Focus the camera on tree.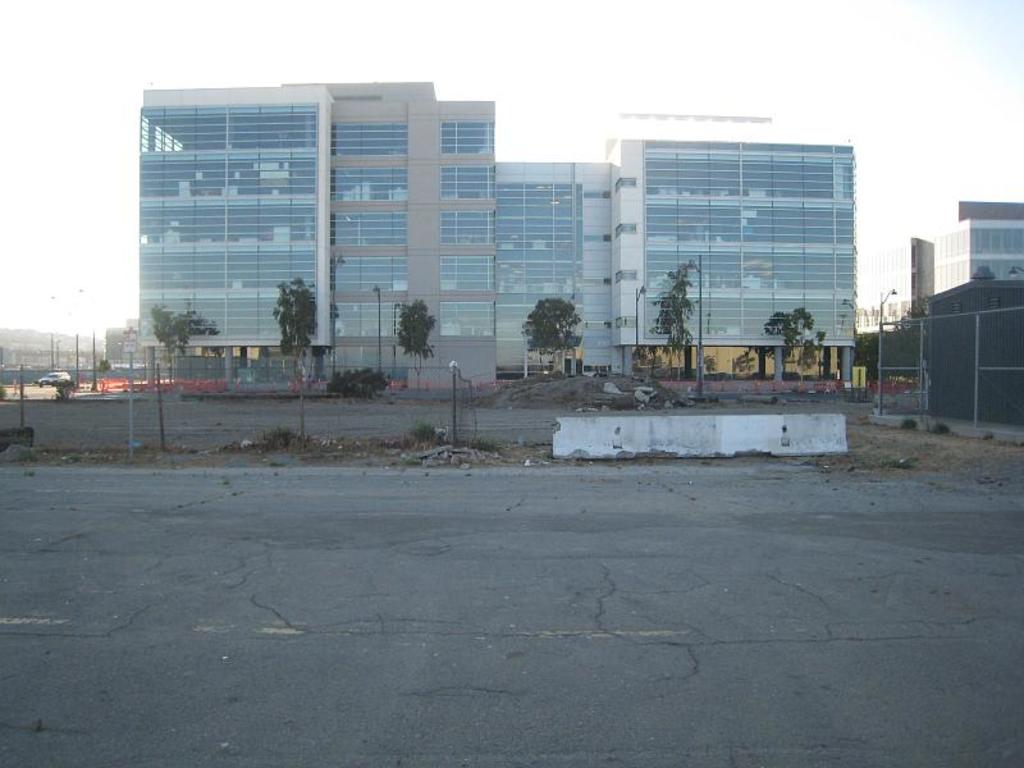
Focus region: 273 279 317 394.
